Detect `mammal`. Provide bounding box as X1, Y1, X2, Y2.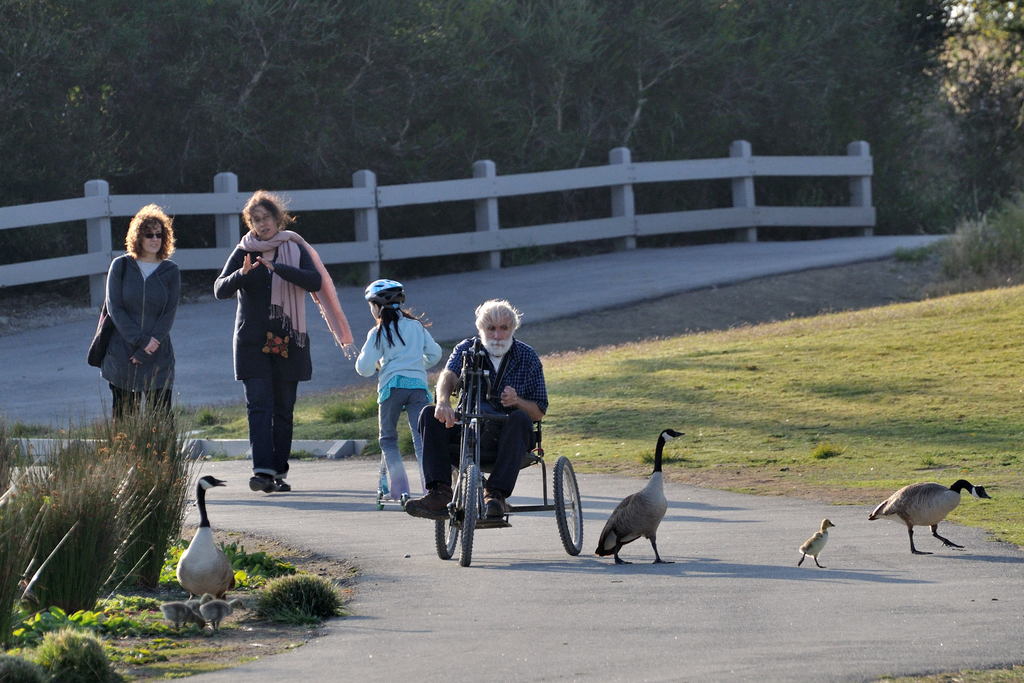
352, 278, 442, 498.
